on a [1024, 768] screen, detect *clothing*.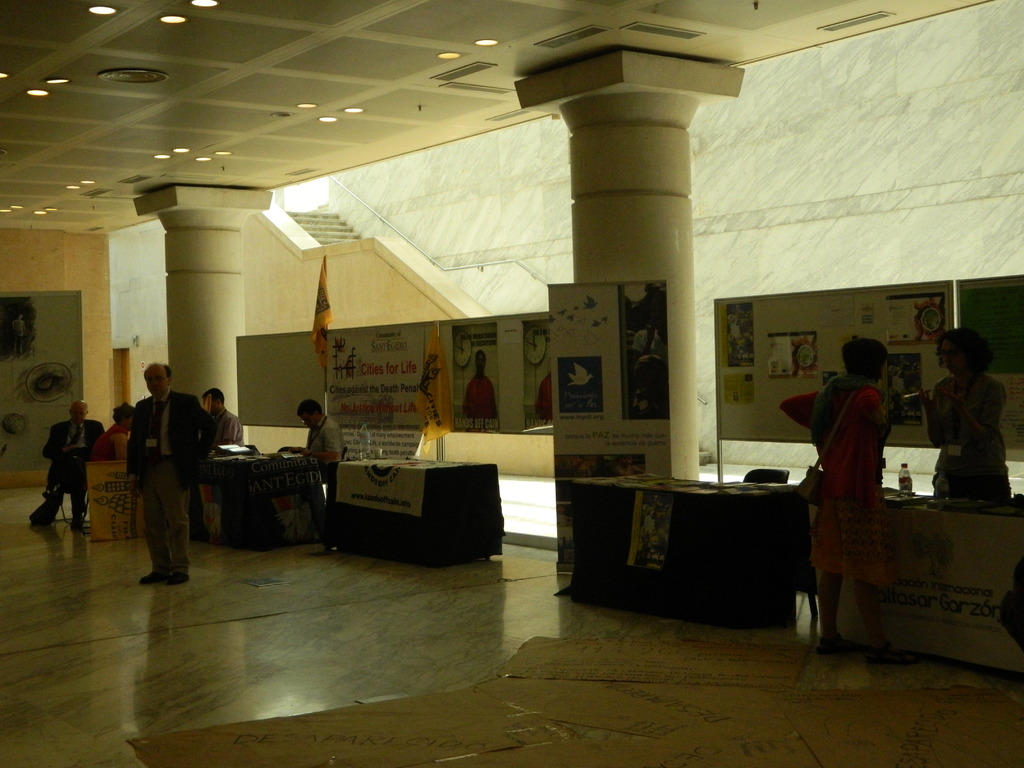
left=216, top=407, right=248, bottom=447.
